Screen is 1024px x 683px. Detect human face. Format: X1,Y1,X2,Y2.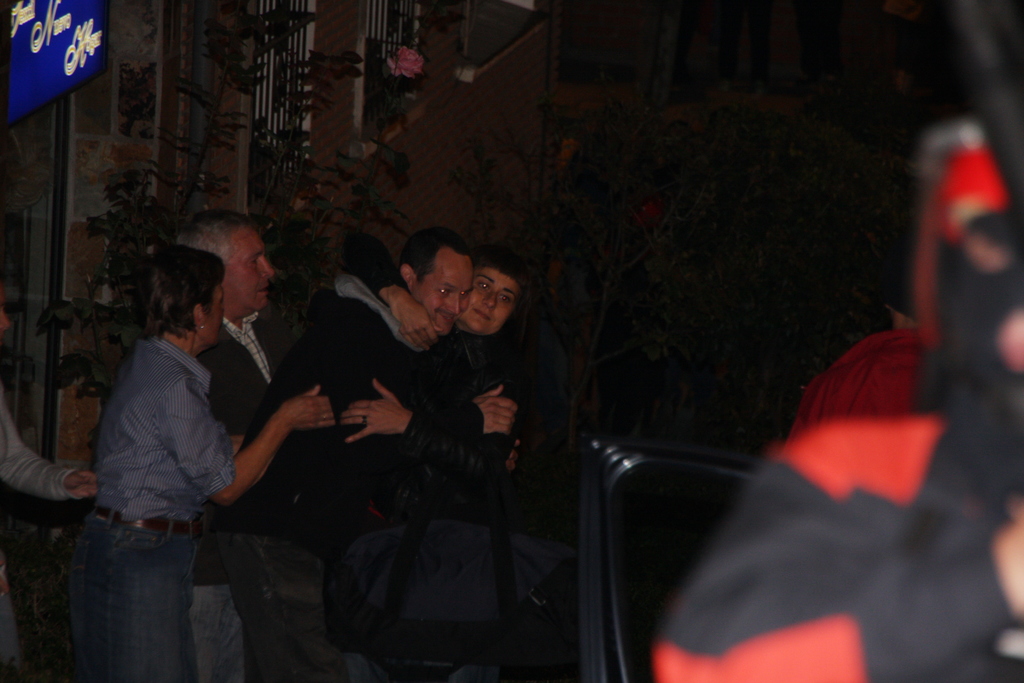
230,230,278,313.
